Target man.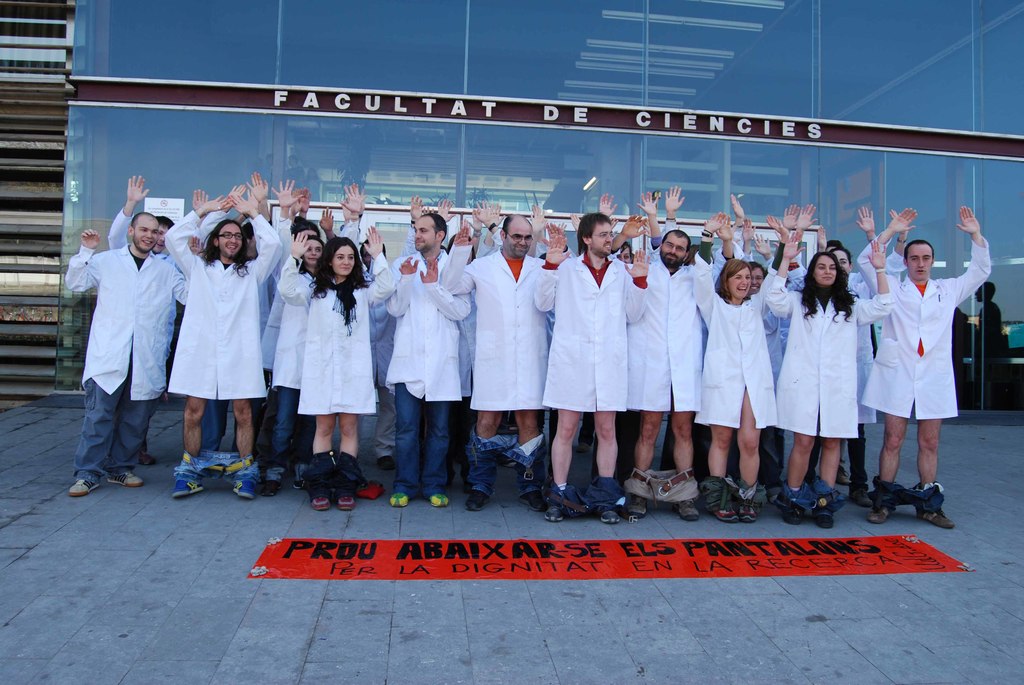
Target region: <region>622, 187, 710, 528</region>.
